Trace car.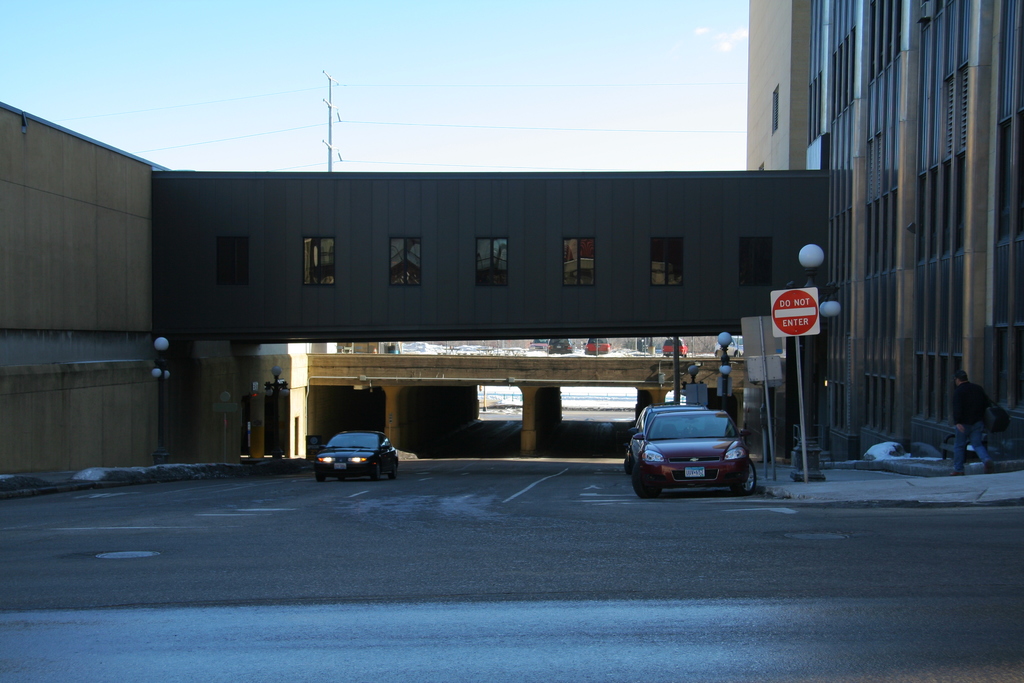
Traced to BBox(583, 337, 612, 354).
